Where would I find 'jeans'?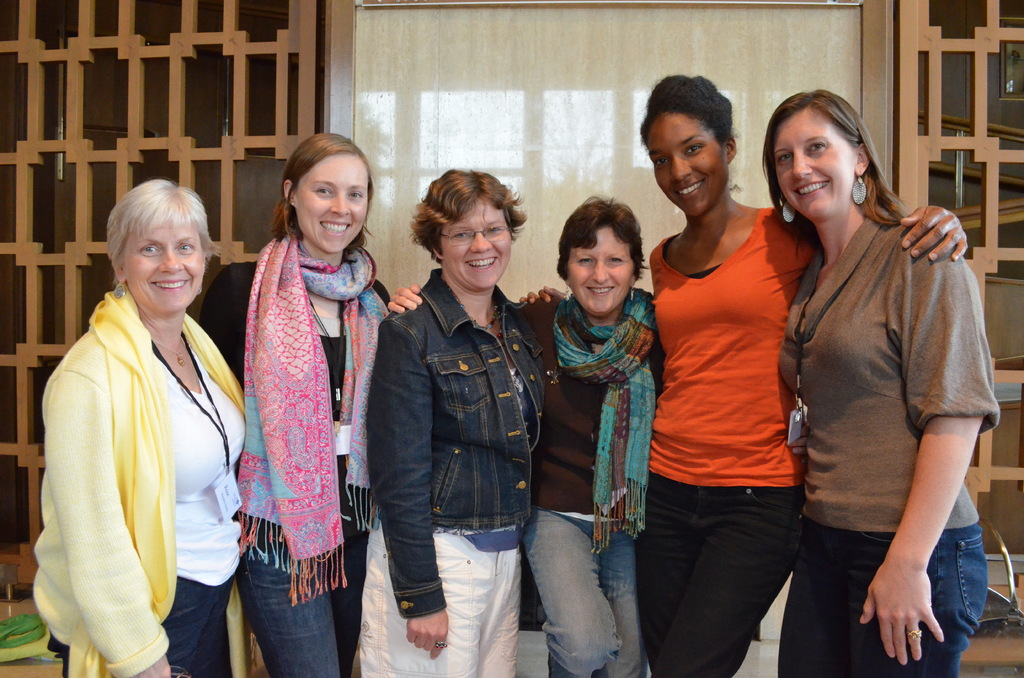
At 239/511/371/677.
